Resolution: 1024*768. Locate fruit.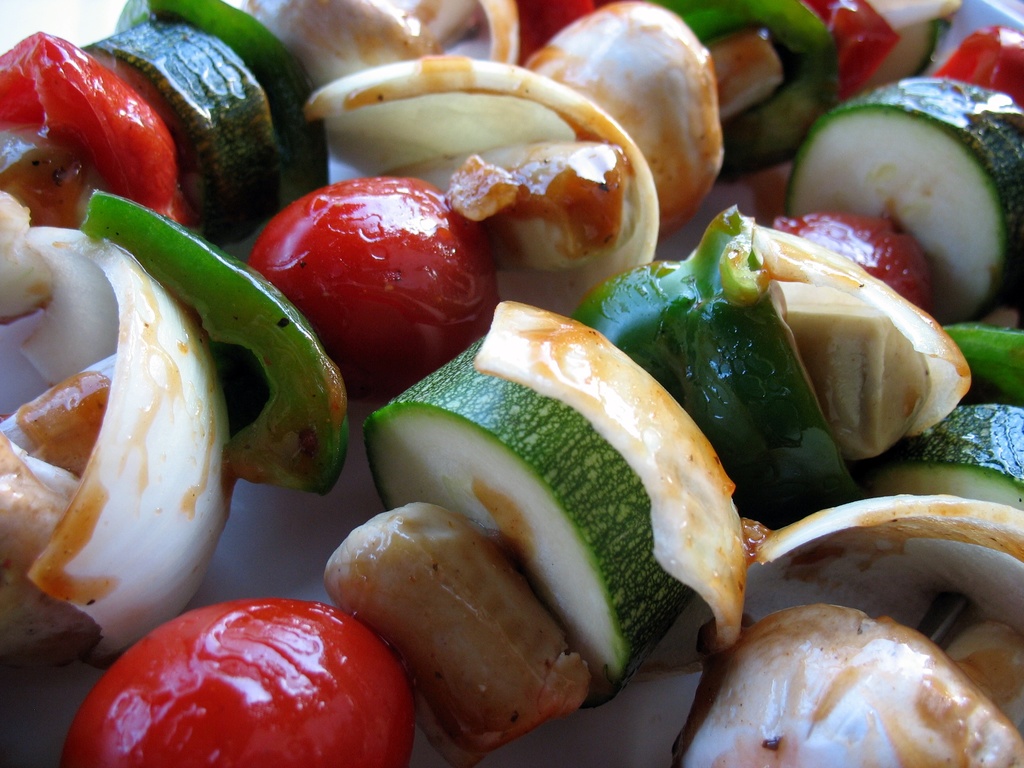
bbox=(517, 0, 596, 67).
